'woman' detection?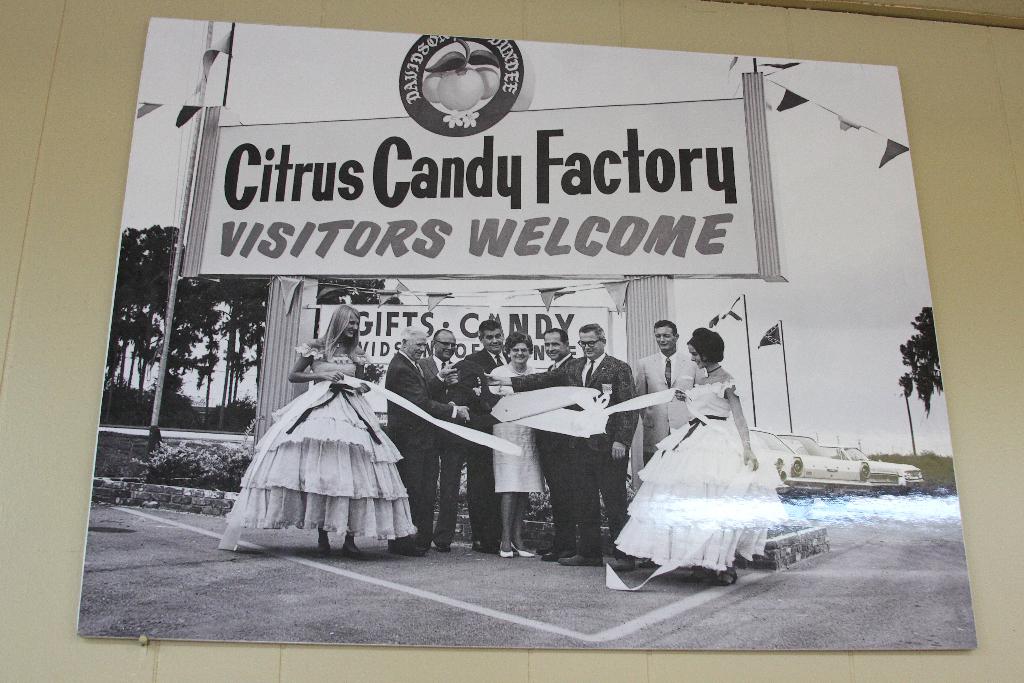
bbox=(215, 304, 413, 557)
